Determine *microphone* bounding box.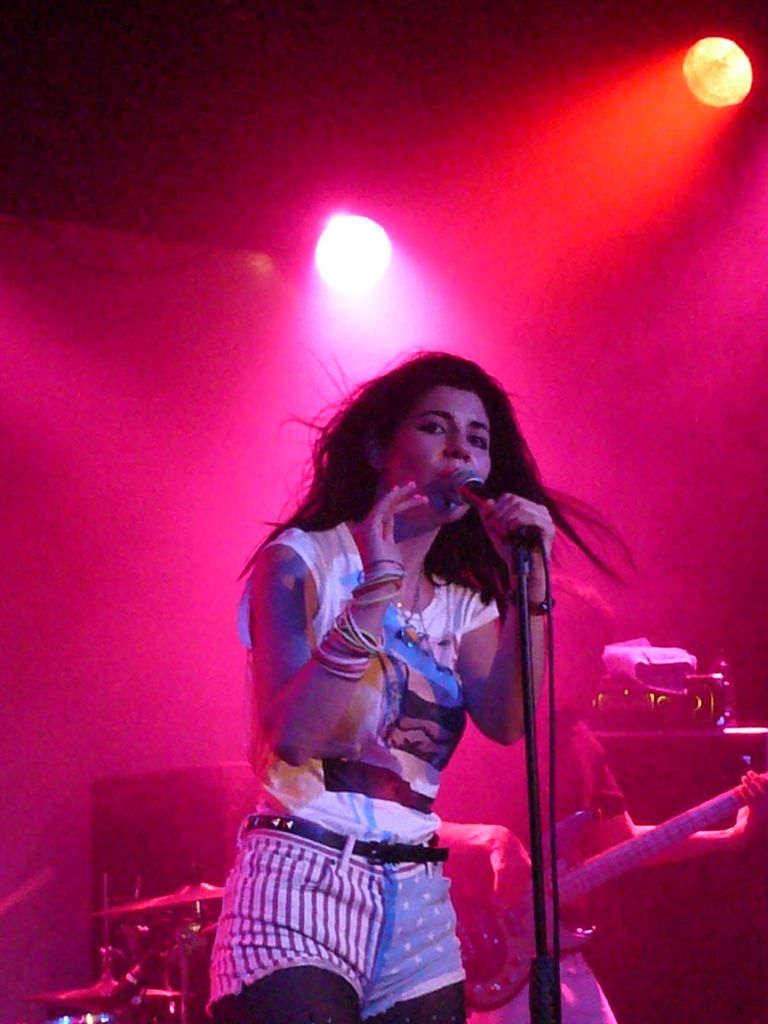
Determined: 444, 470, 548, 559.
